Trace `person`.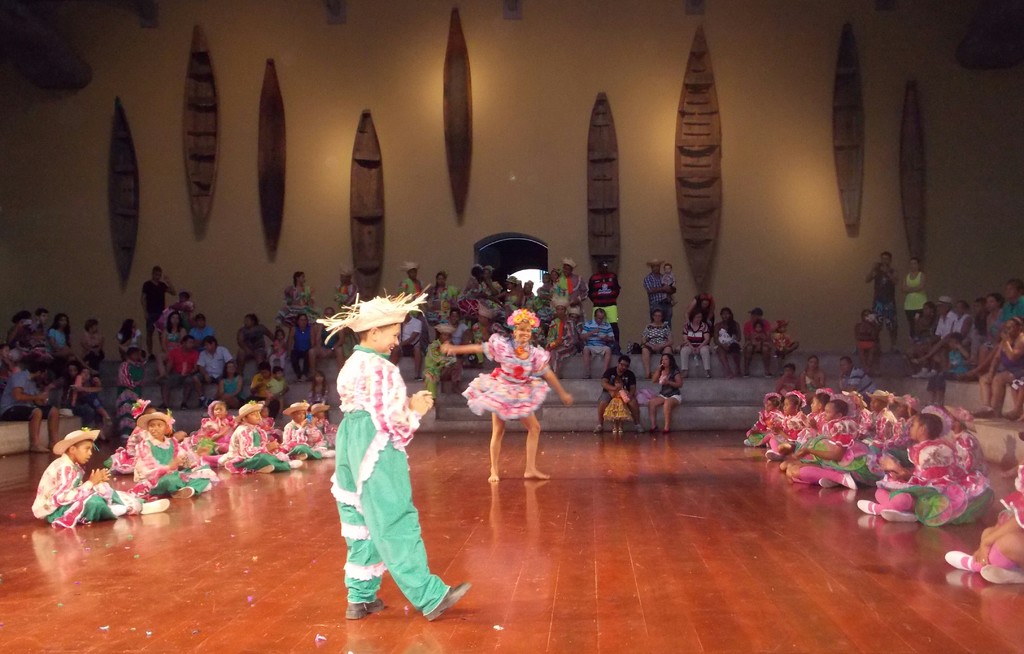
Traced to [100,395,186,476].
